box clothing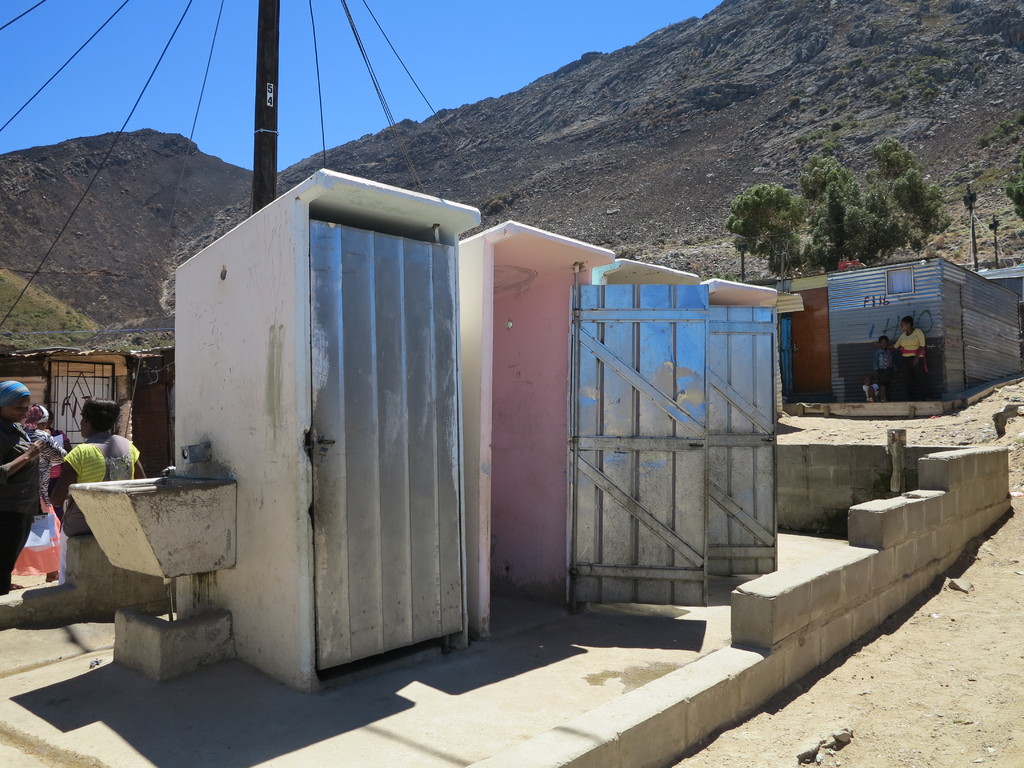
52:426:70:451
